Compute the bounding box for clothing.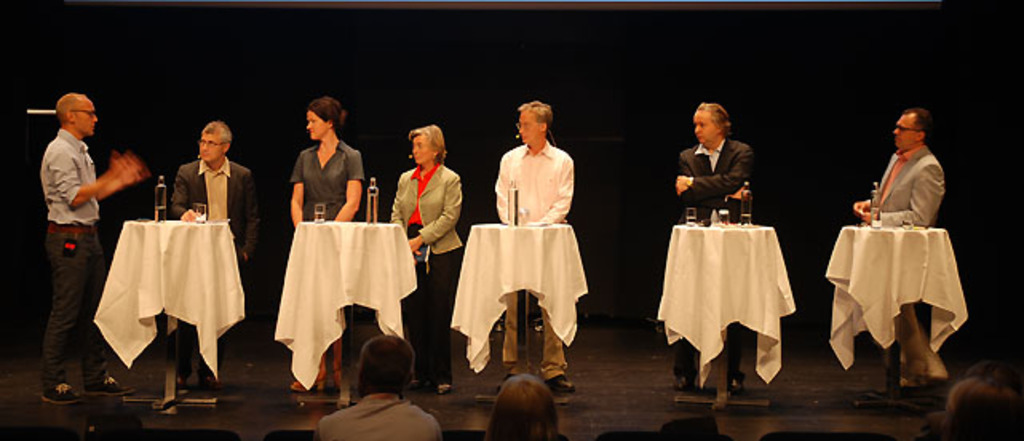
<region>864, 139, 944, 366</region>.
